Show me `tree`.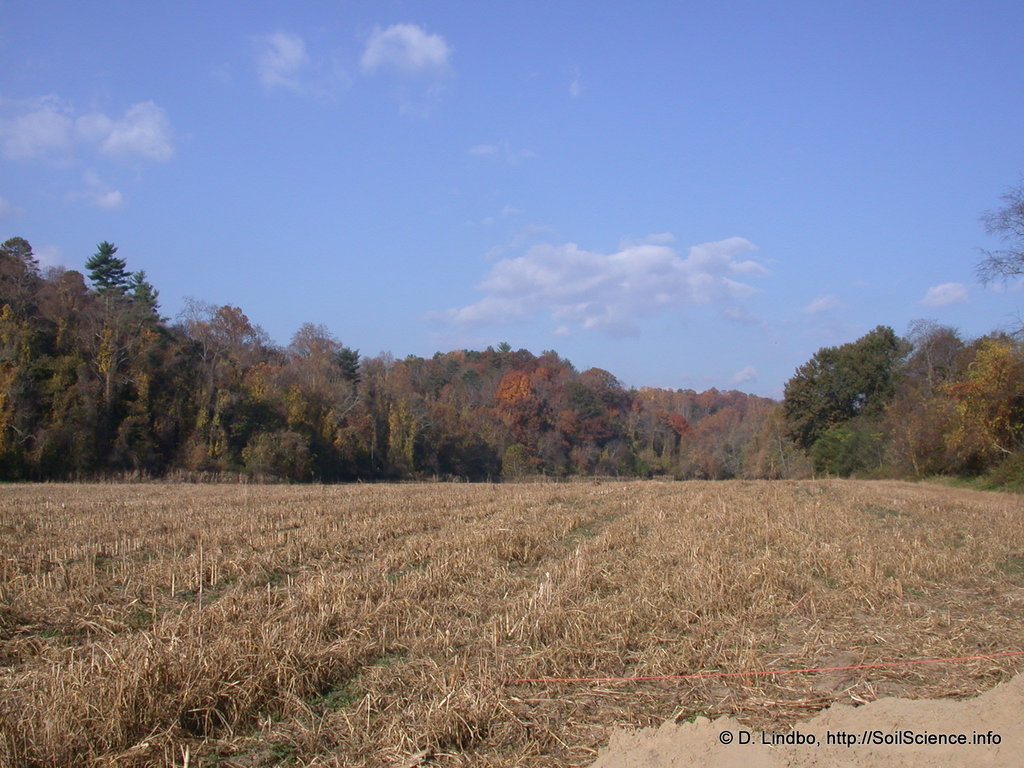
`tree` is here: bbox(83, 241, 131, 317).
